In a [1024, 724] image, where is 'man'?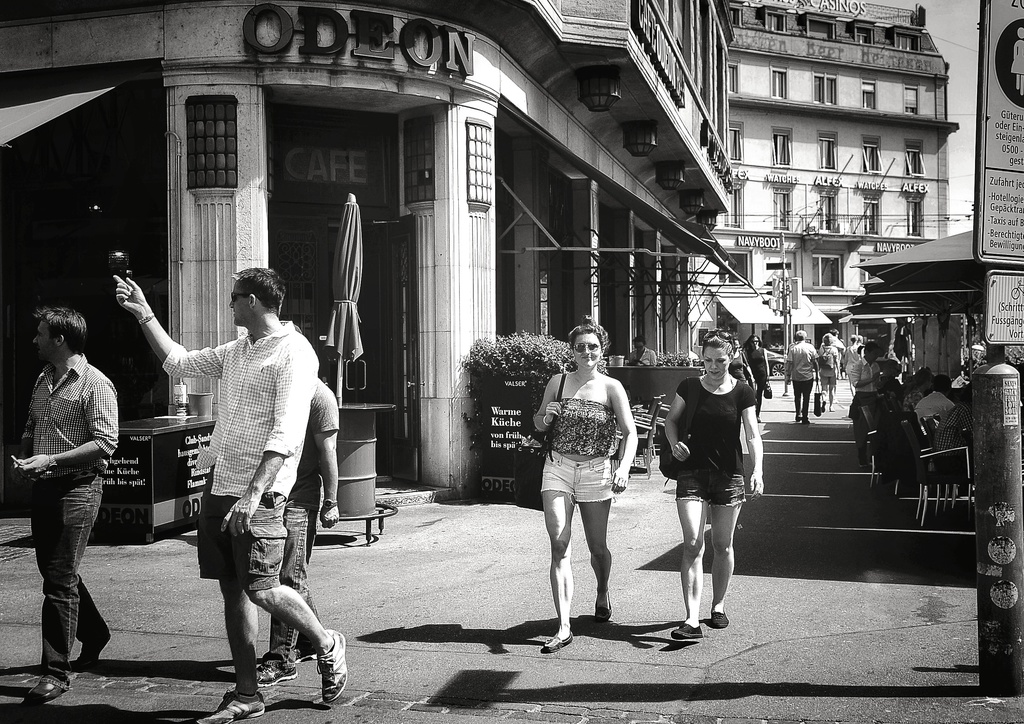
(850, 344, 887, 469).
